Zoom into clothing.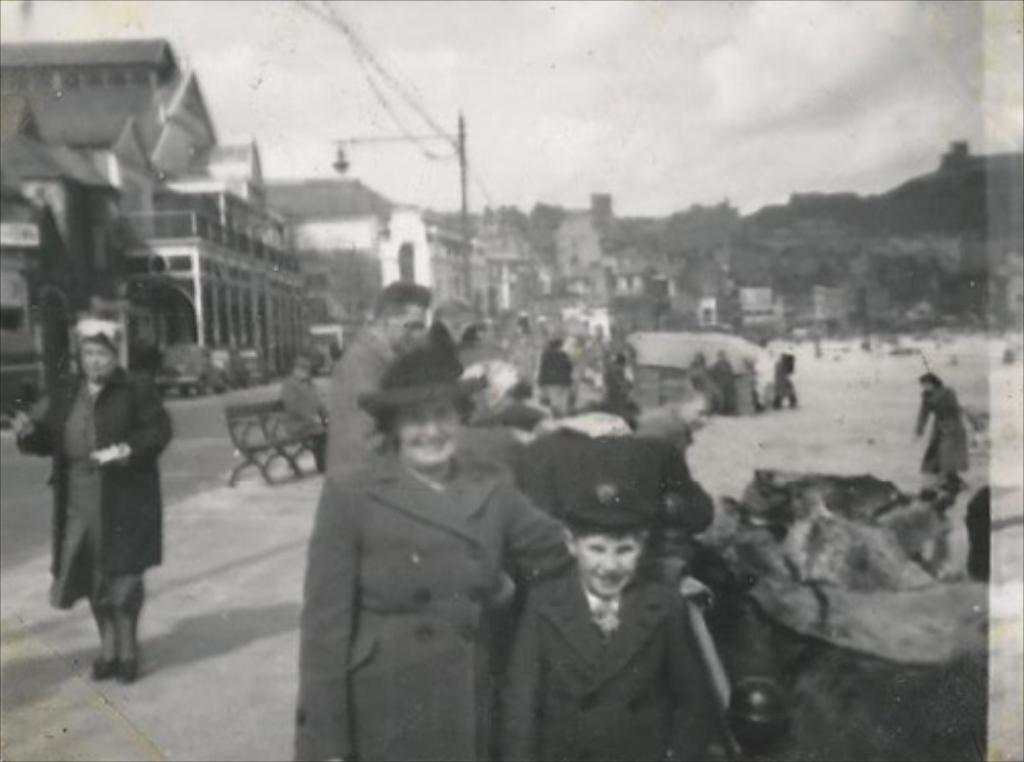
Zoom target: detection(315, 328, 412, 475).
